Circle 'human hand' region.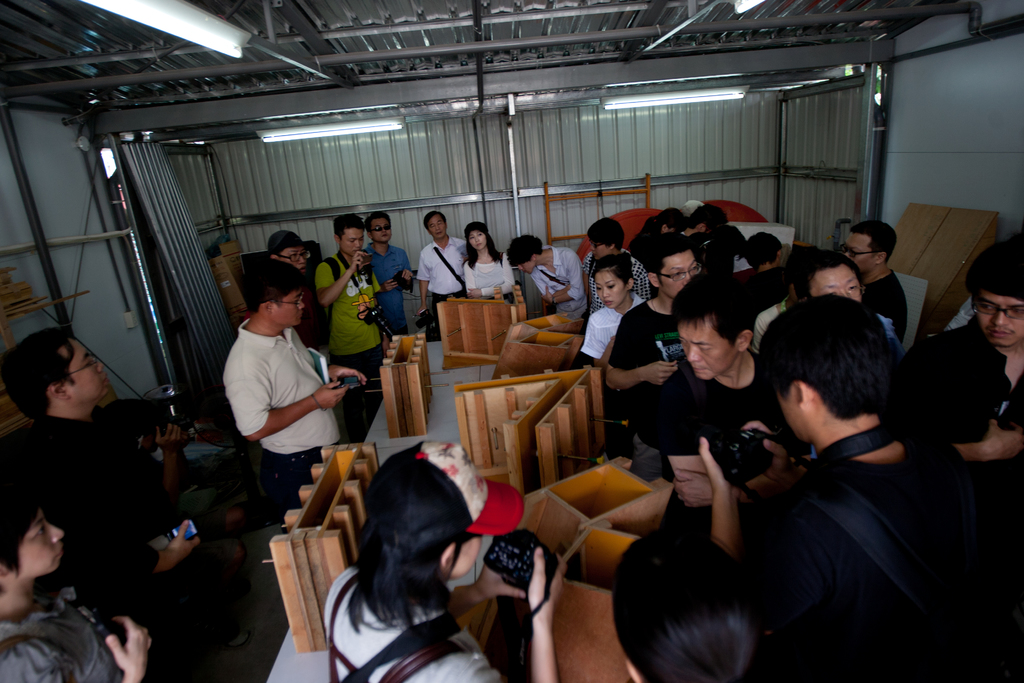
Region: BBox(698, 432, 744, 502).
